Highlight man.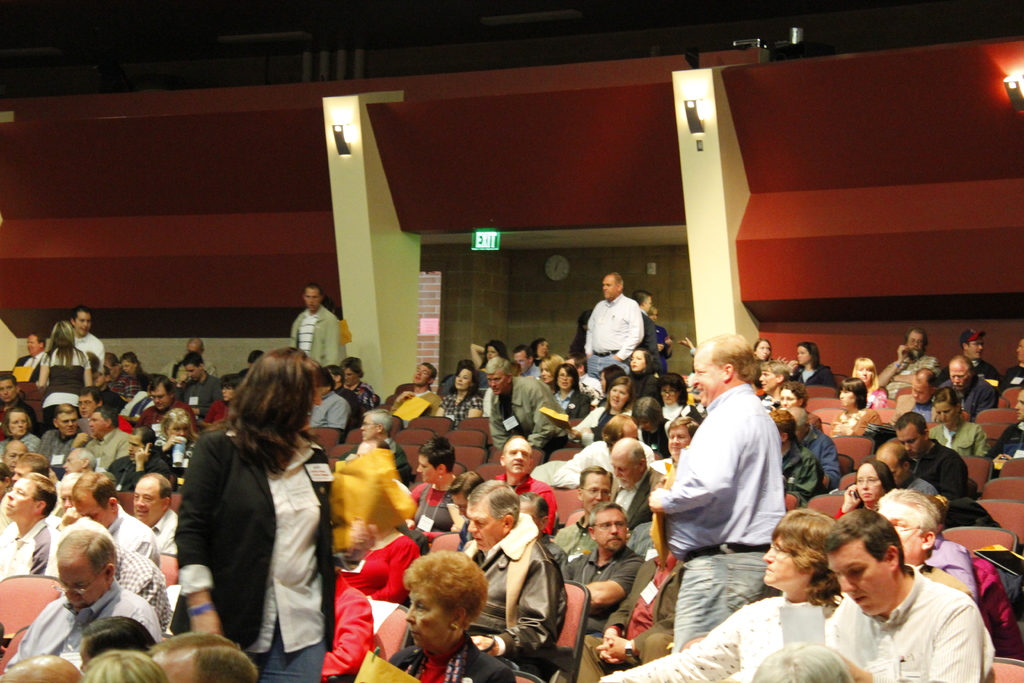
Highlighted region: (6,524,163,667).
